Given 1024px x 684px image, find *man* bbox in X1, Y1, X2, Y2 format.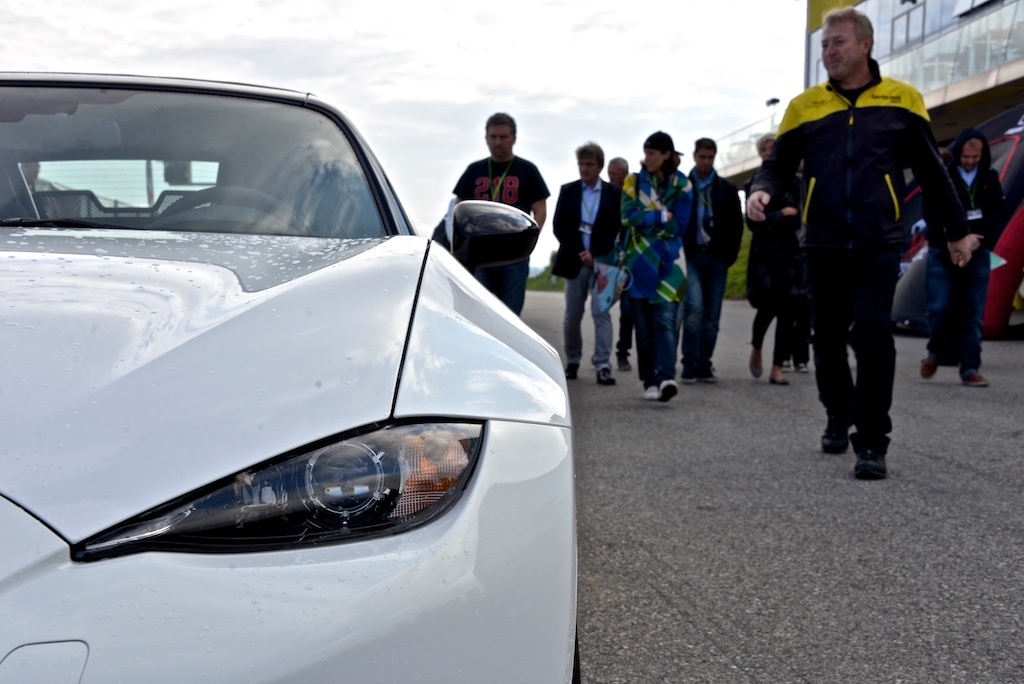
547, 142, 621, 383.
